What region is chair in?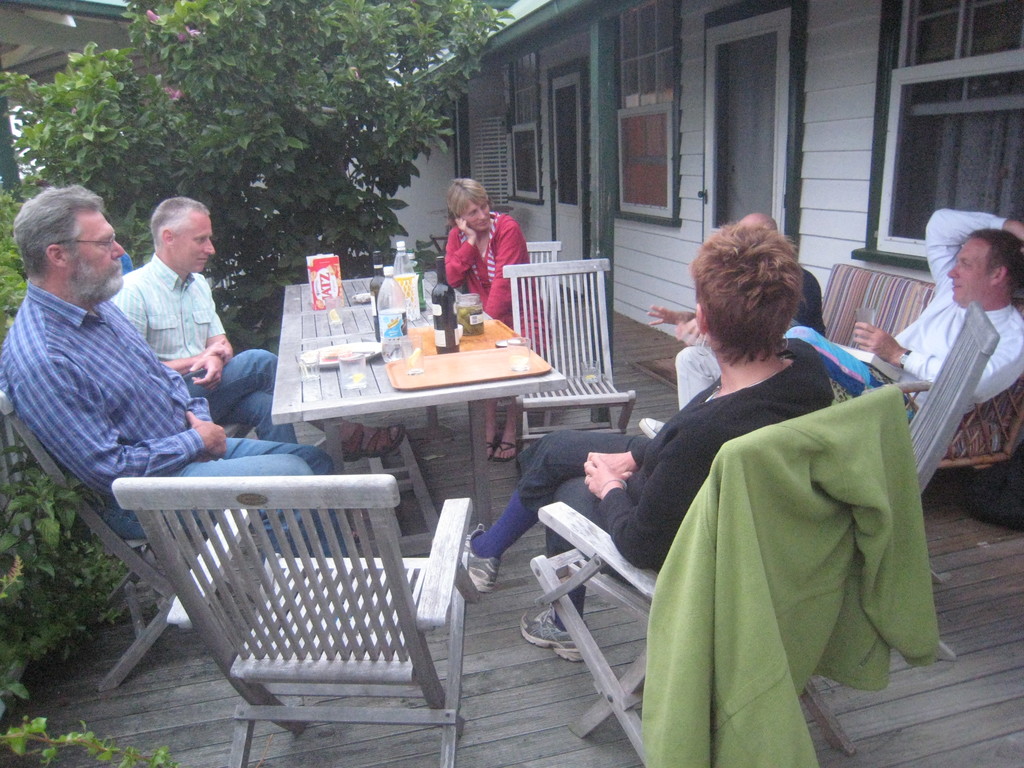
bbox=(872, 300, 1000, 659).
